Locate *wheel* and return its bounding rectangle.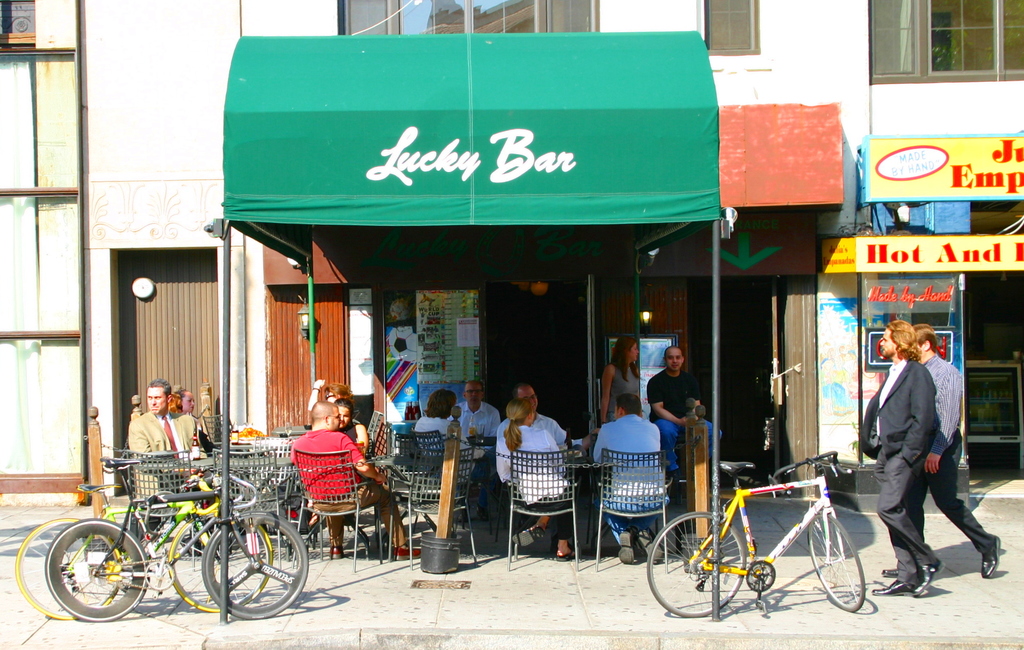
bbox=[645, 514, 741, 616].
